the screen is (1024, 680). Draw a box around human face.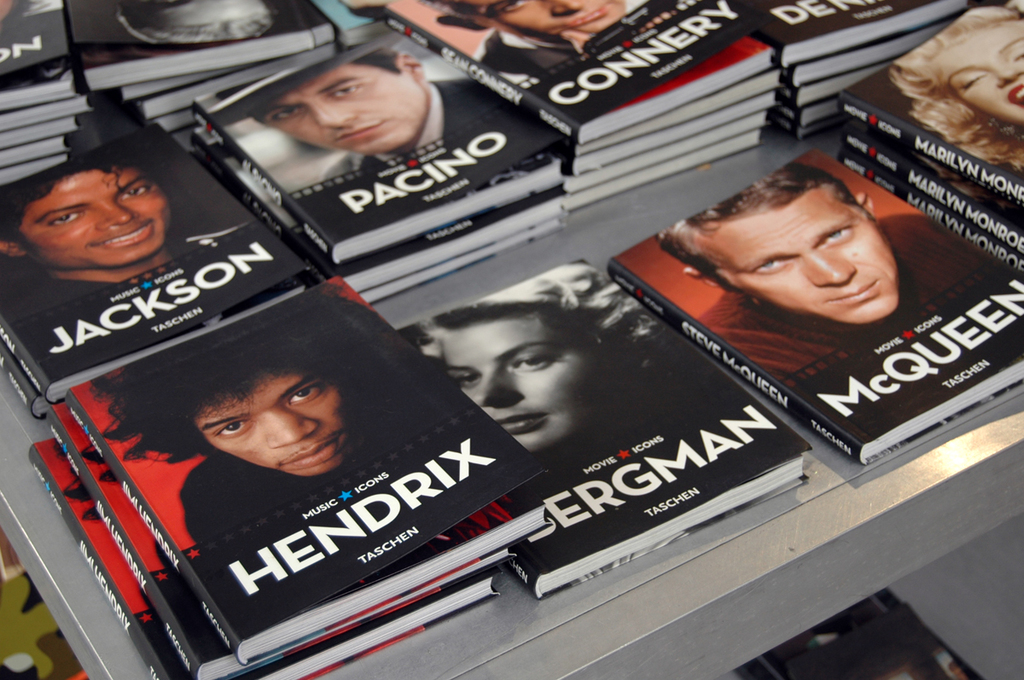
{"left": 198, "top": 377, "right": 343, "bottom": 479}.
